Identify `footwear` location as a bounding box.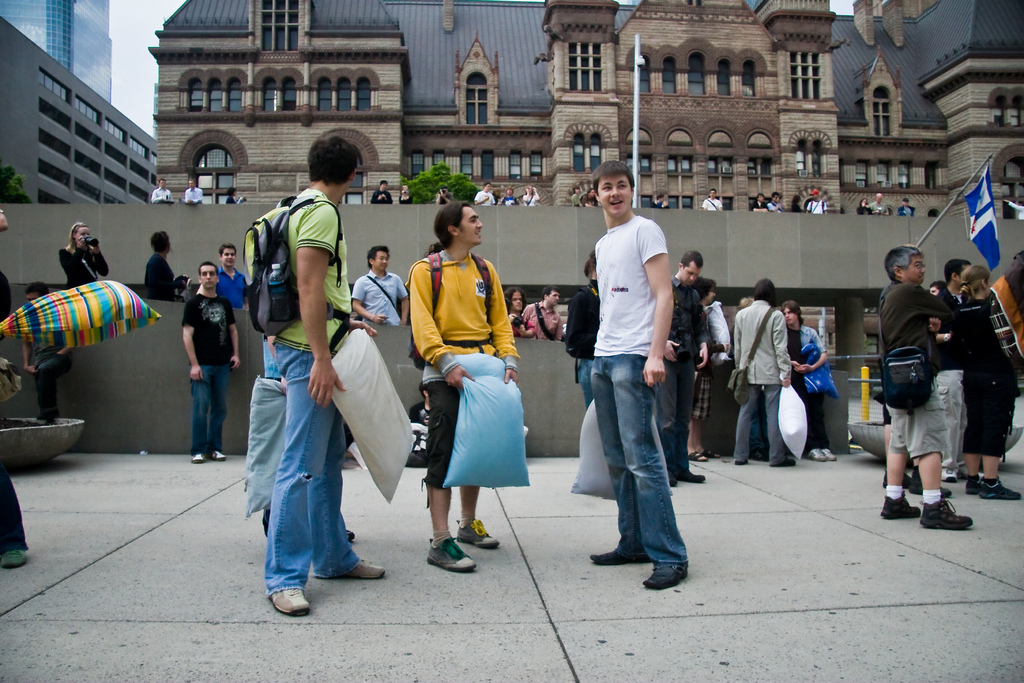
[x1=682, y1=468, x2=708, y2=486].
